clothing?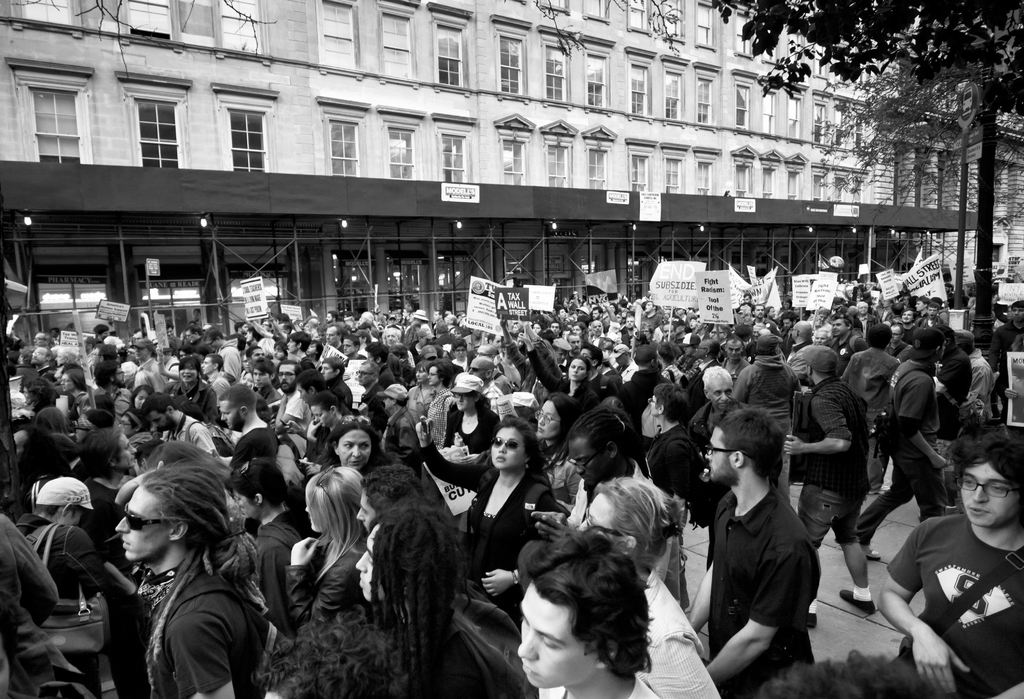
(284,550,367,632)
